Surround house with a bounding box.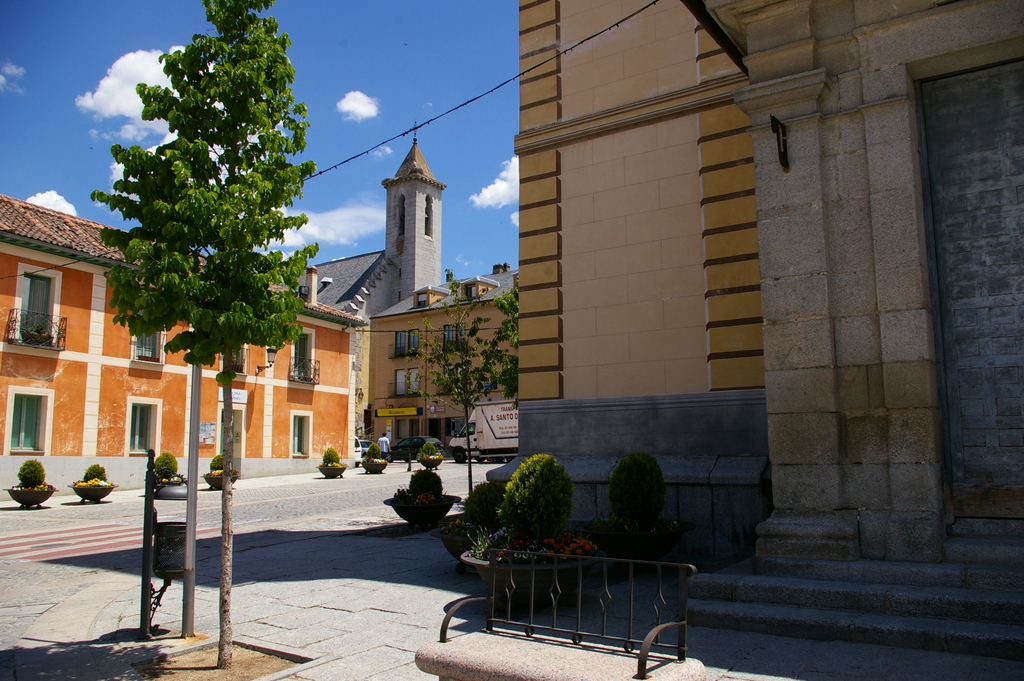
rect(0, 192, 374, 504).
